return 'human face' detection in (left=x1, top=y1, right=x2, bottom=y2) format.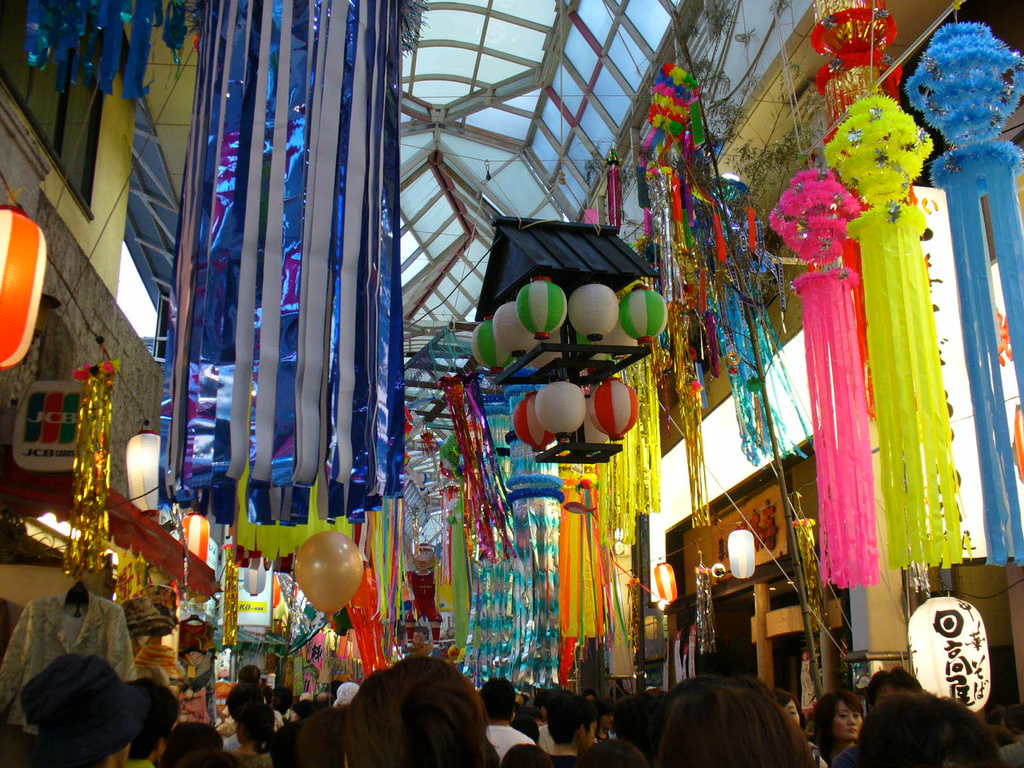
(left=831, top=699, right=863, bottom=740).
